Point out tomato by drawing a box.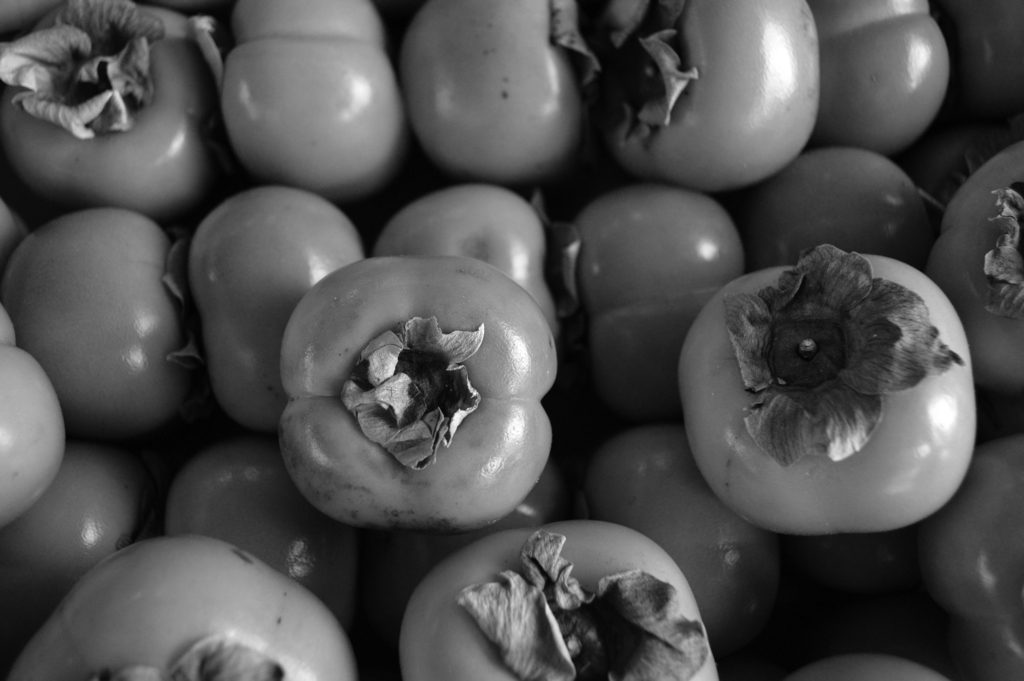
[left=671, top=240, right=976, bottom=536].
